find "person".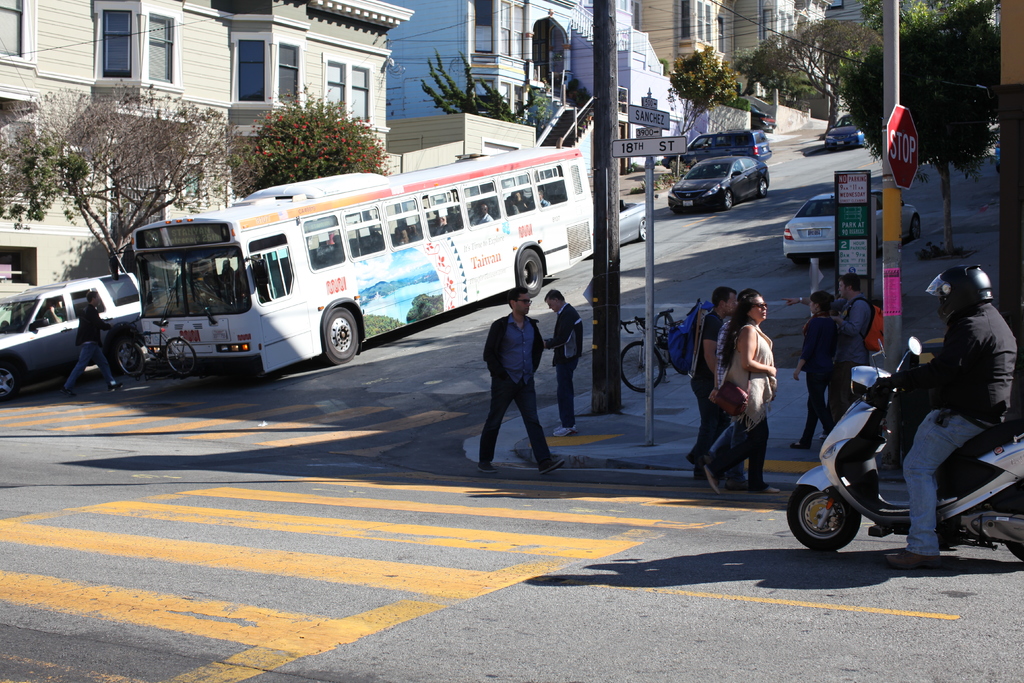
l=540, t=188, r=551, b=206.
